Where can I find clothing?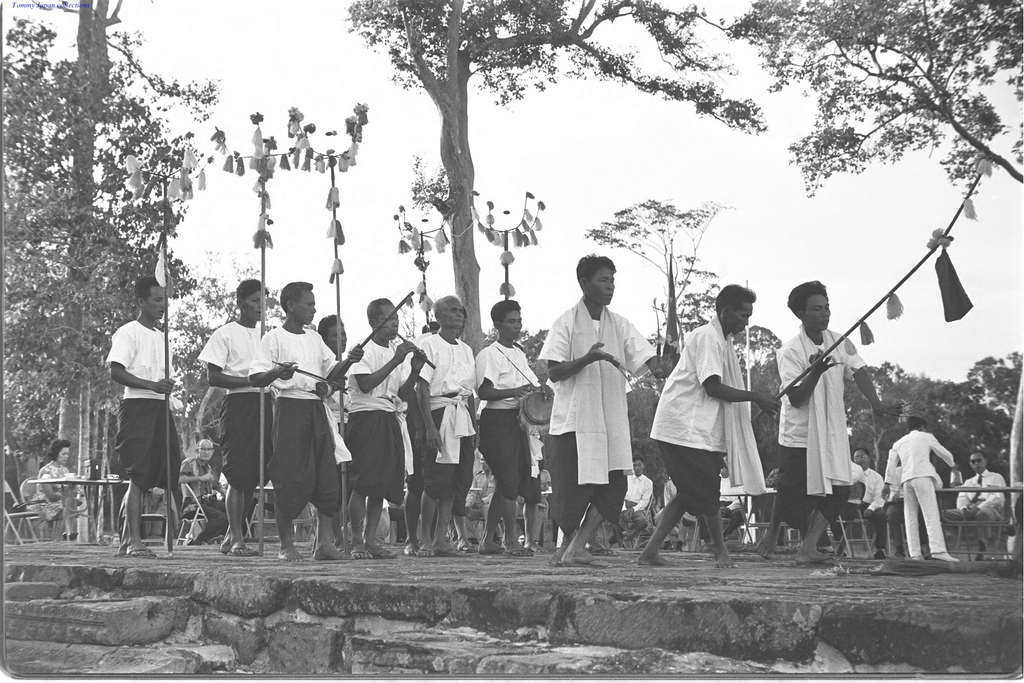
You can find it at rect(547, 280, 657, 532).
